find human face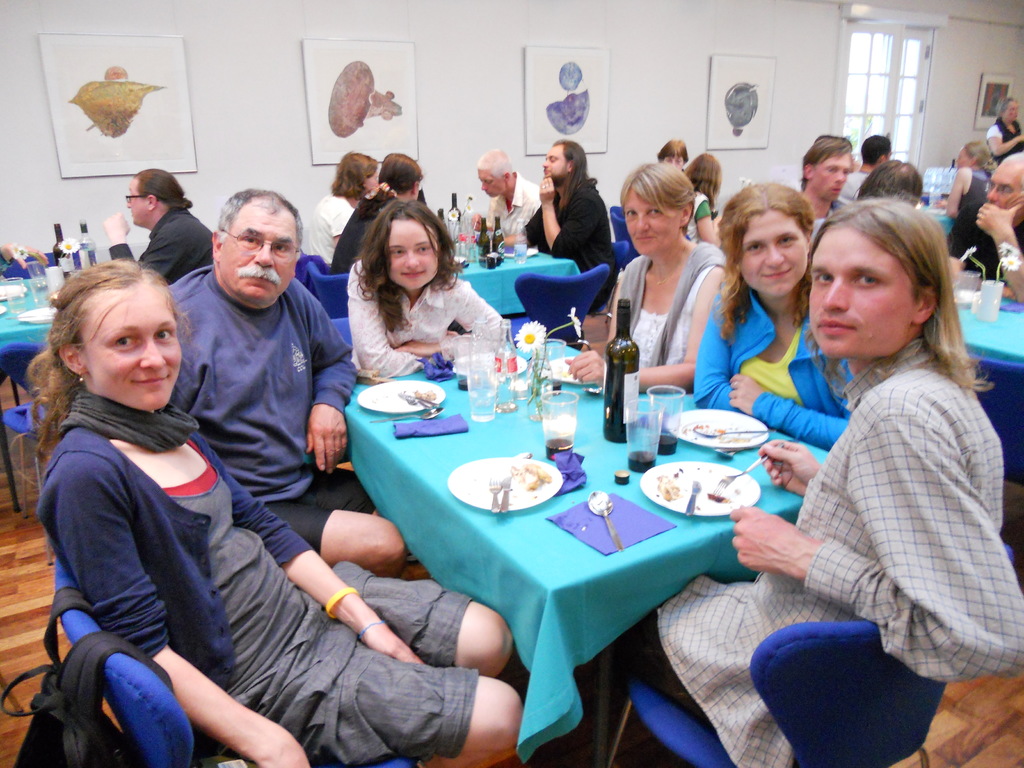
[625, 191, 677, 255]
